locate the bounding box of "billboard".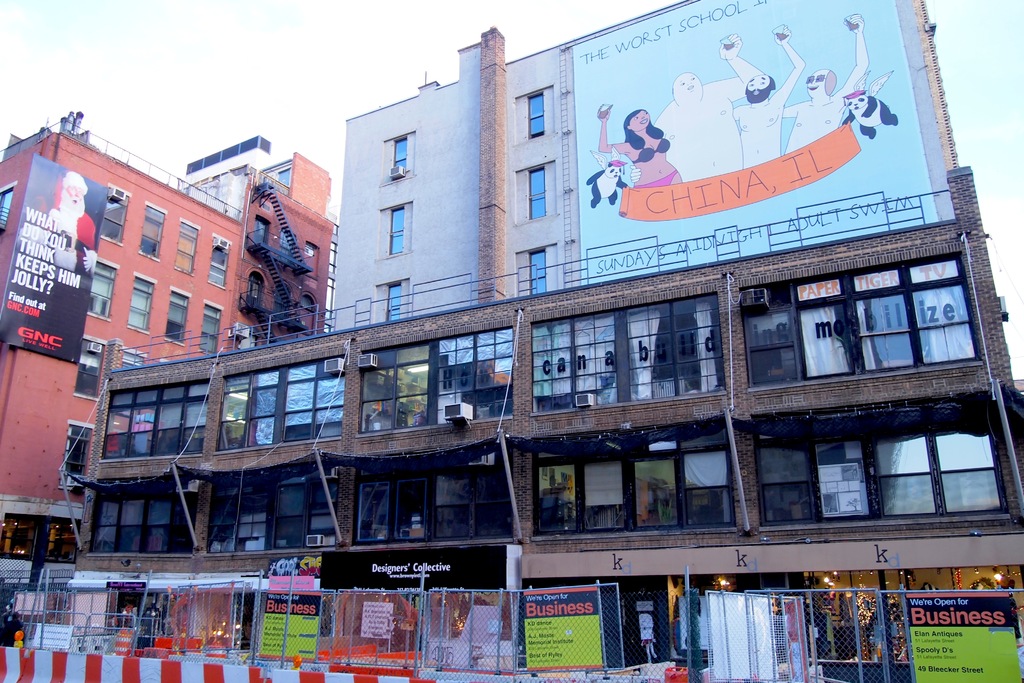
Bounding box: [525, 575, 600, 666].
